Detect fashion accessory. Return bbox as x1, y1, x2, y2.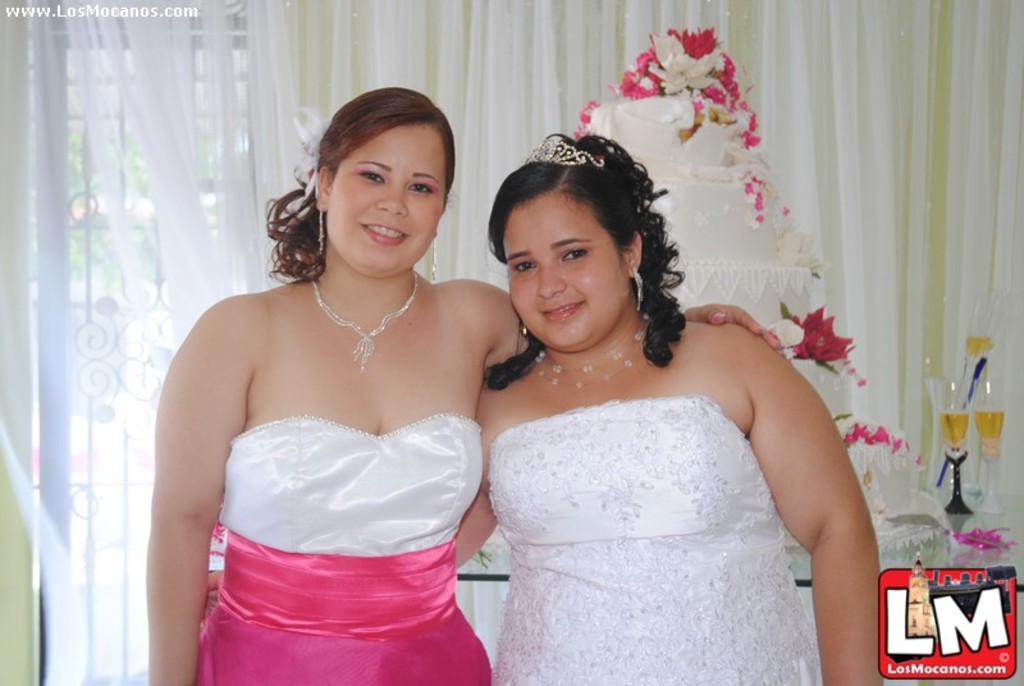
431, 230, 438, 284.
